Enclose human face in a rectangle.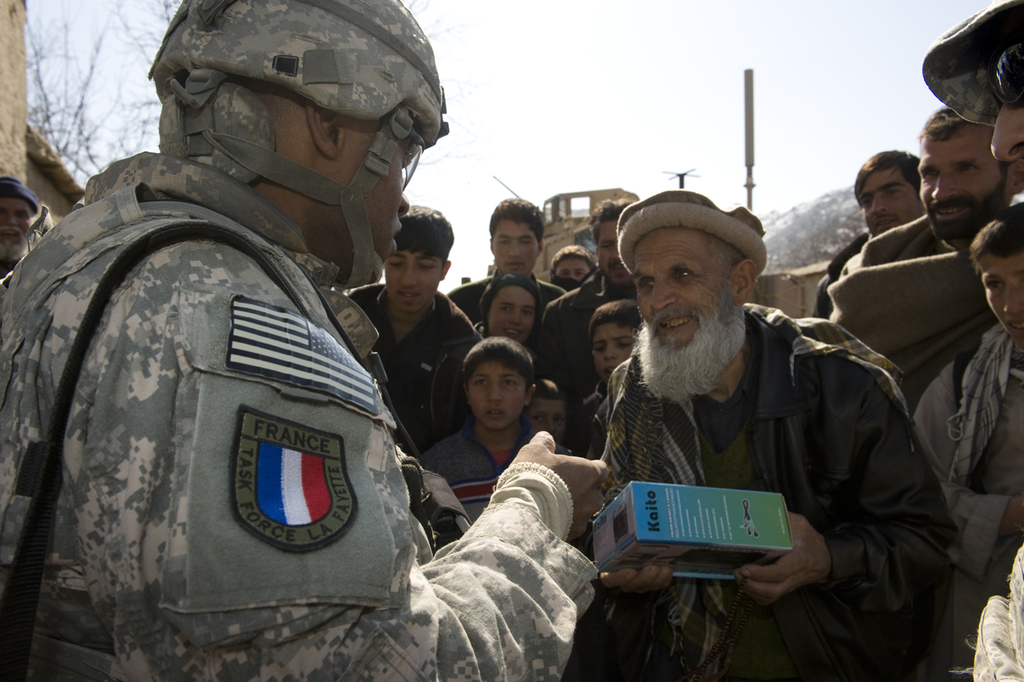
<box>475,354,524,432</box>.
